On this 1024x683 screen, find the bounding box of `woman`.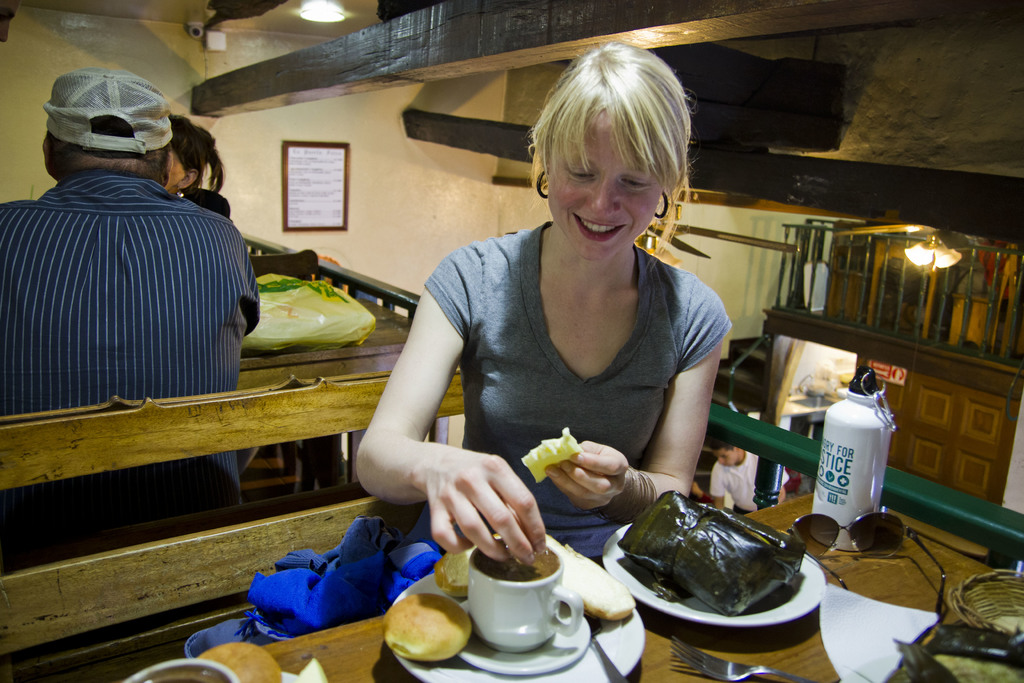
Bounding box: bbox=(365, 47, 731, 639).
